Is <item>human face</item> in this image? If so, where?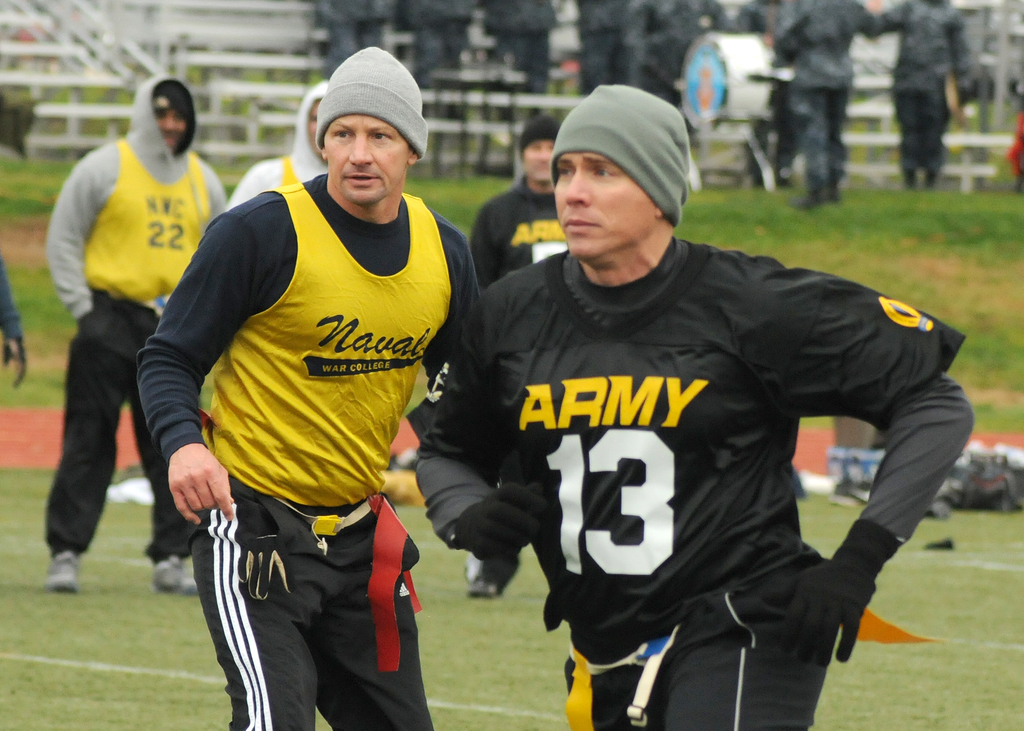
Yes, at crop(550, 145, 657, 259).
